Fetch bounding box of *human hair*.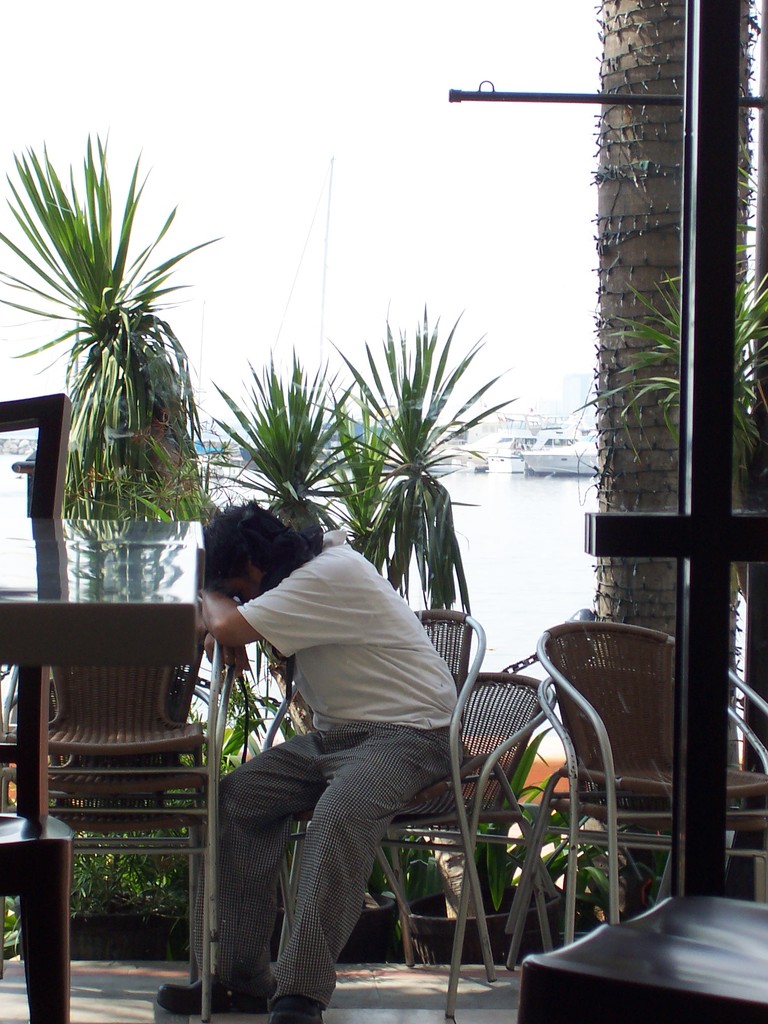
Bbox: bbox(202, 497, 312, 582).
